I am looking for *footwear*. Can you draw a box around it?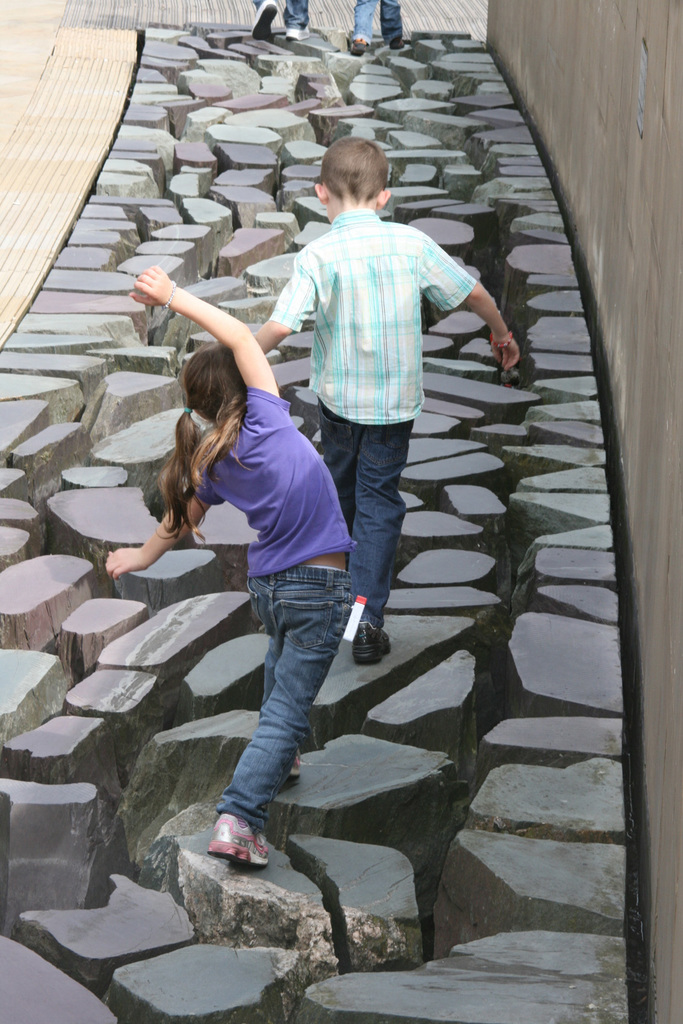
Sure, the bounding box is box(351, 33, 367, 56).
